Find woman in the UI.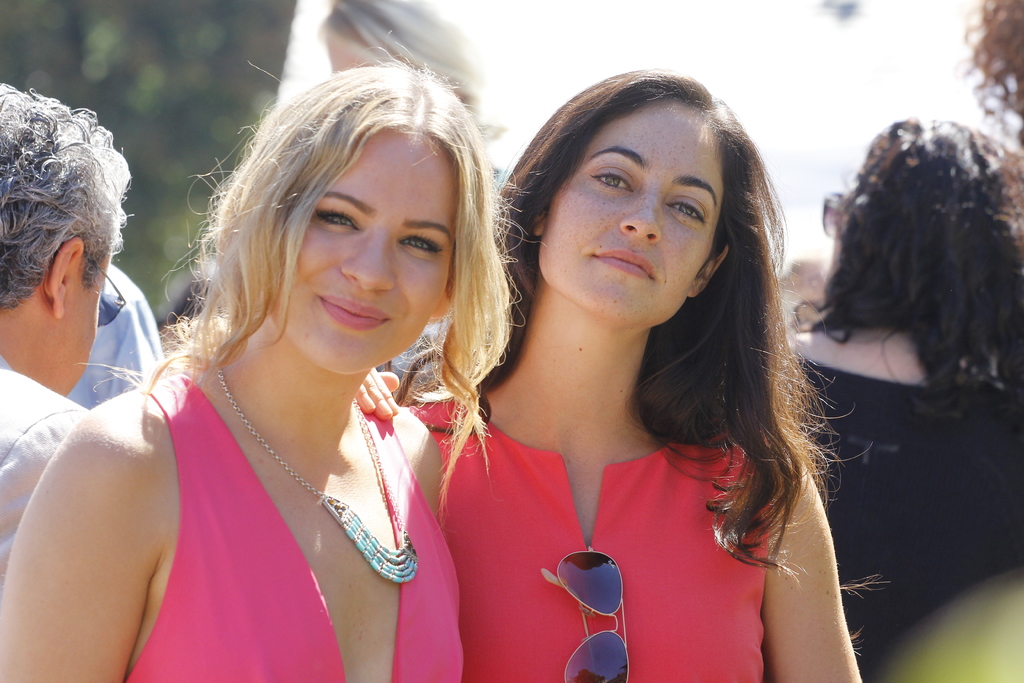
UI element at 90 49 529 682.
